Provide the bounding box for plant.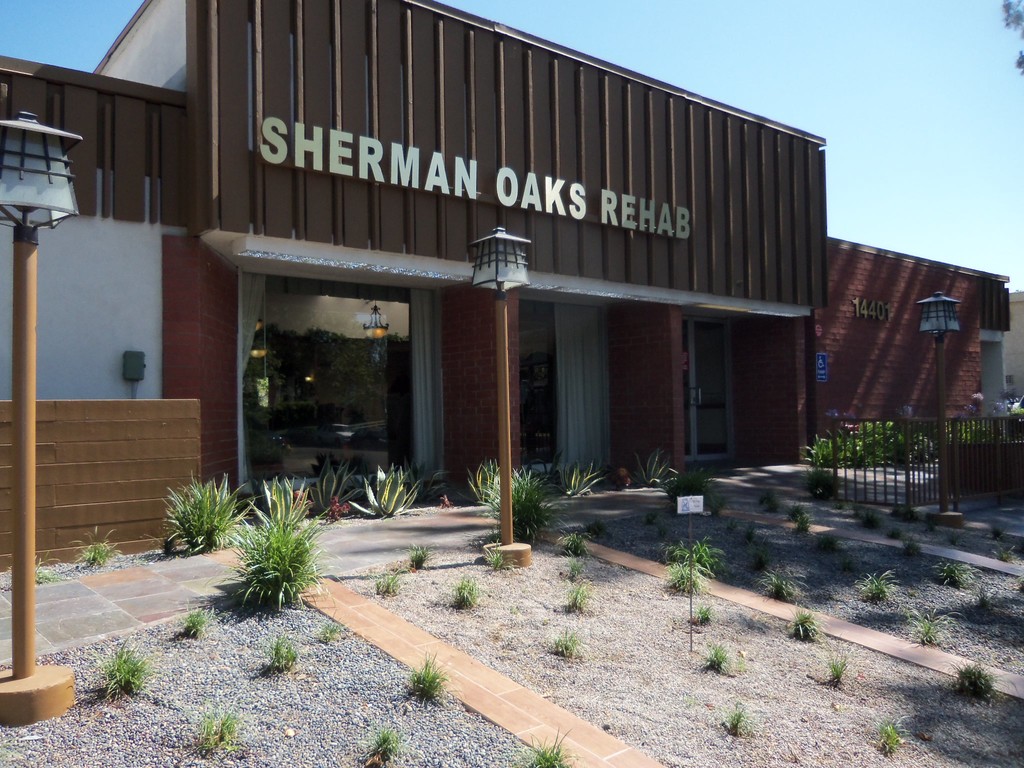
628,447,670,490.
